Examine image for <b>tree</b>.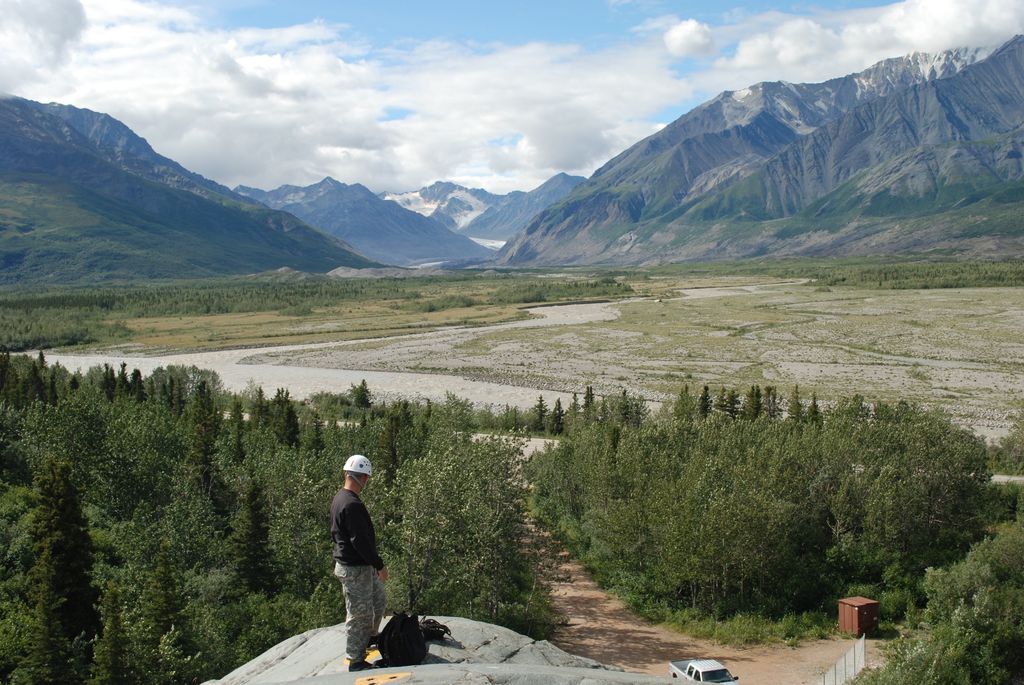
Examination result: box=[854, 503, 1023, 684].
